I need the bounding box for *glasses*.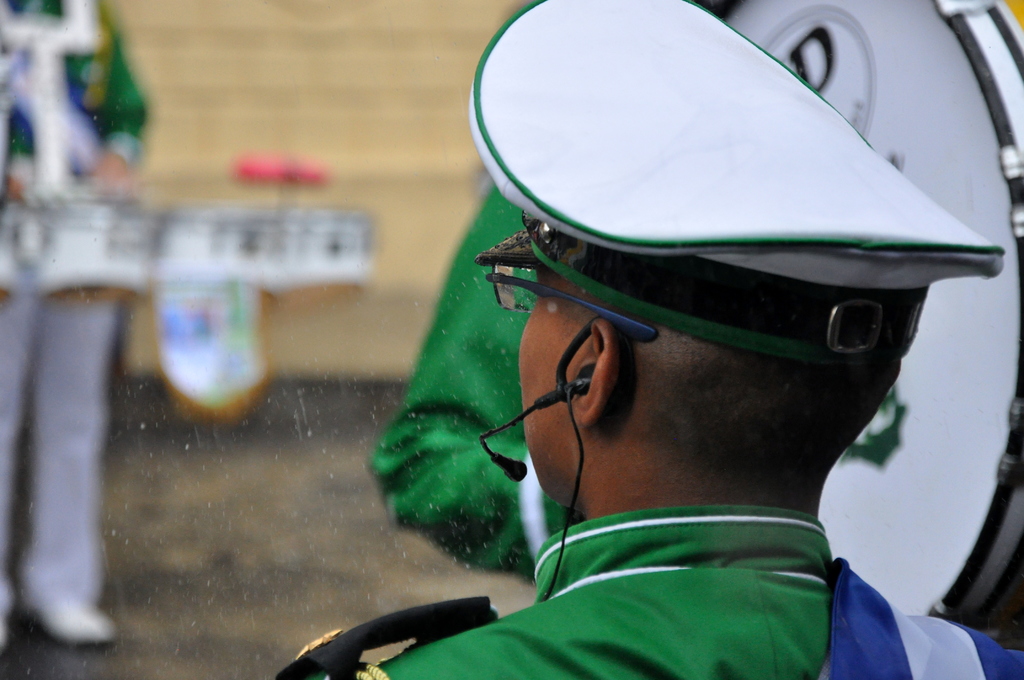
Here it is: pyautogui.locateOnScreen(484, 262, 656, 343).
